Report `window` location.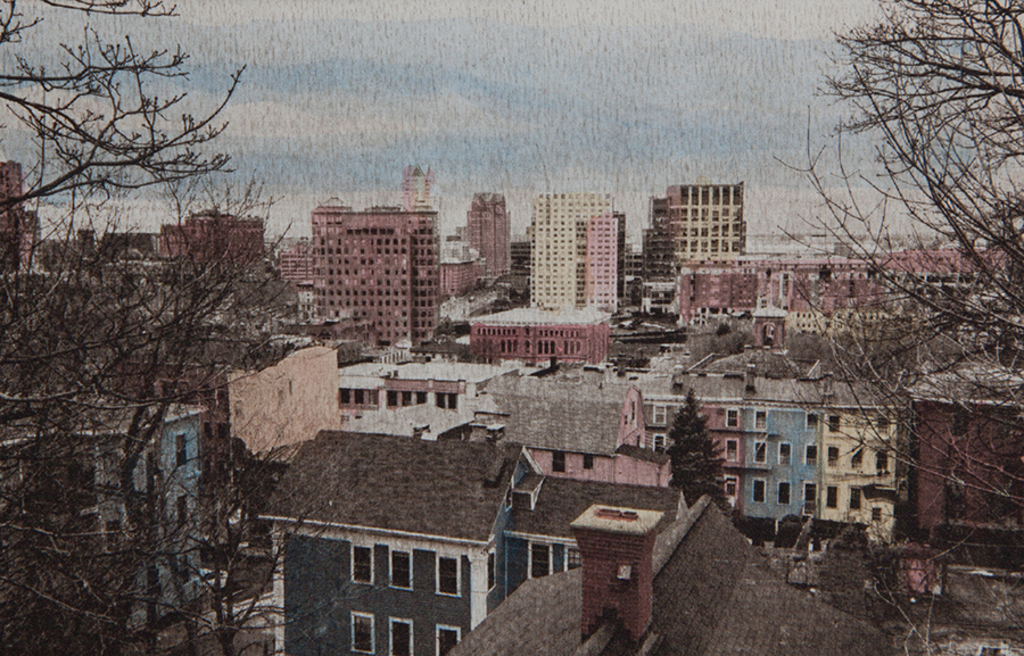
Report: 775 440 793 467.
